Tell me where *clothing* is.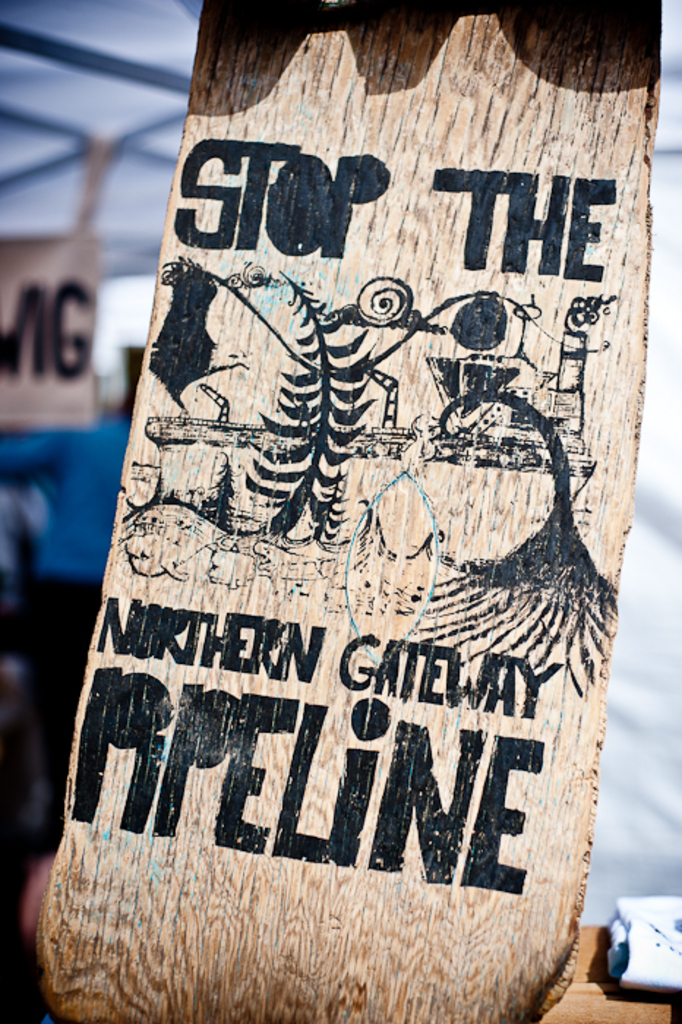
*clothing* is at select_region(4, 402, 132, 797).
